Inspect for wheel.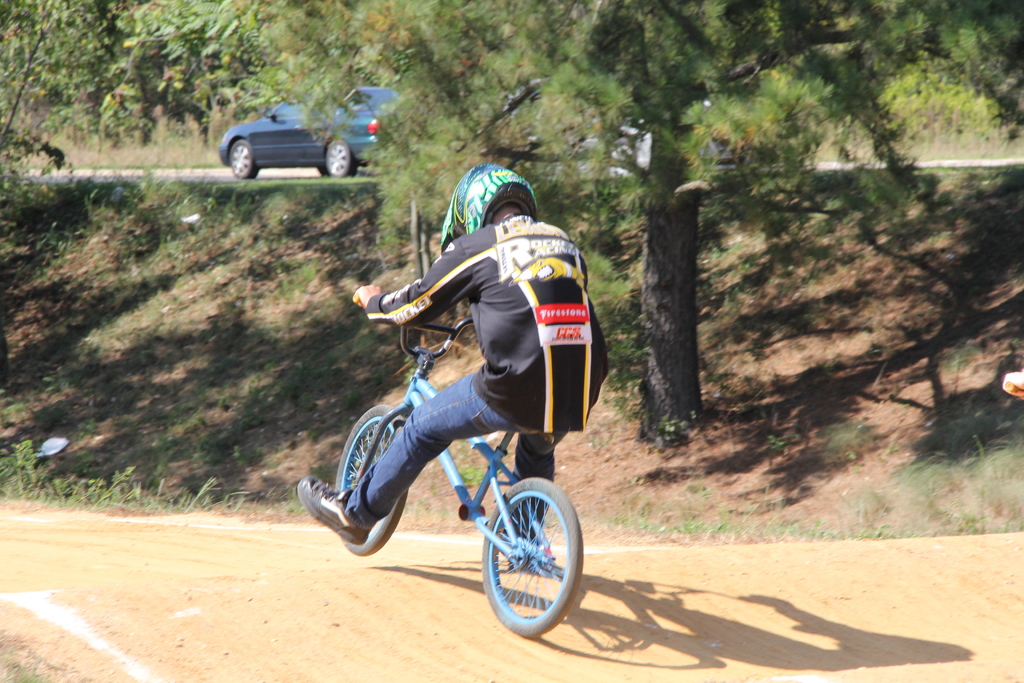
Inspection: 479, 477, 584, 638.
